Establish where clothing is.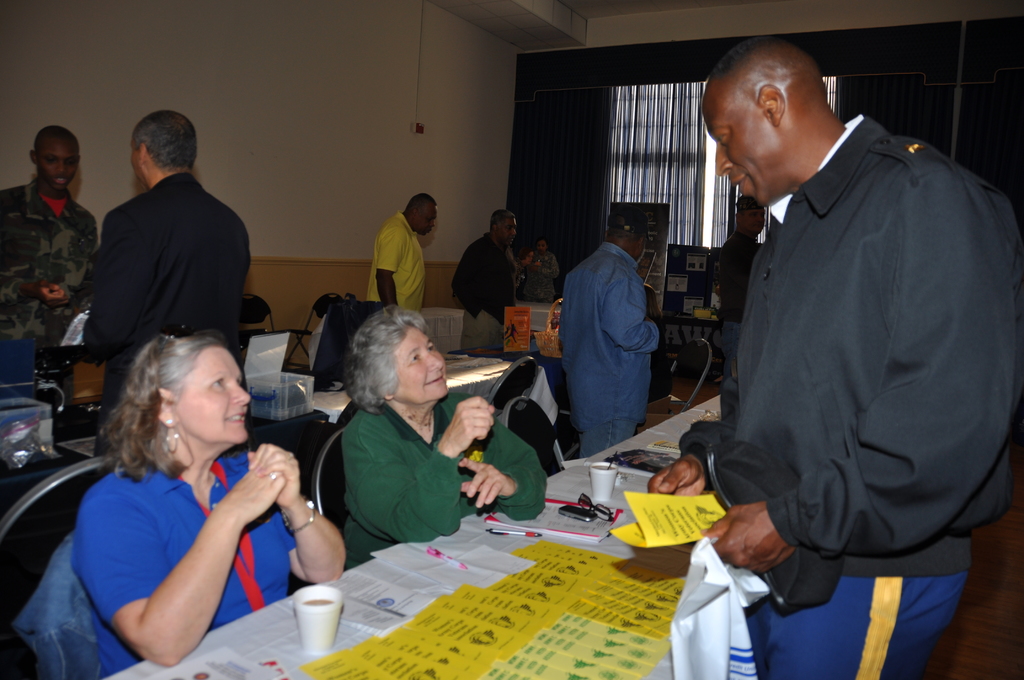
Established at detection(0, 174, 100, 368).
